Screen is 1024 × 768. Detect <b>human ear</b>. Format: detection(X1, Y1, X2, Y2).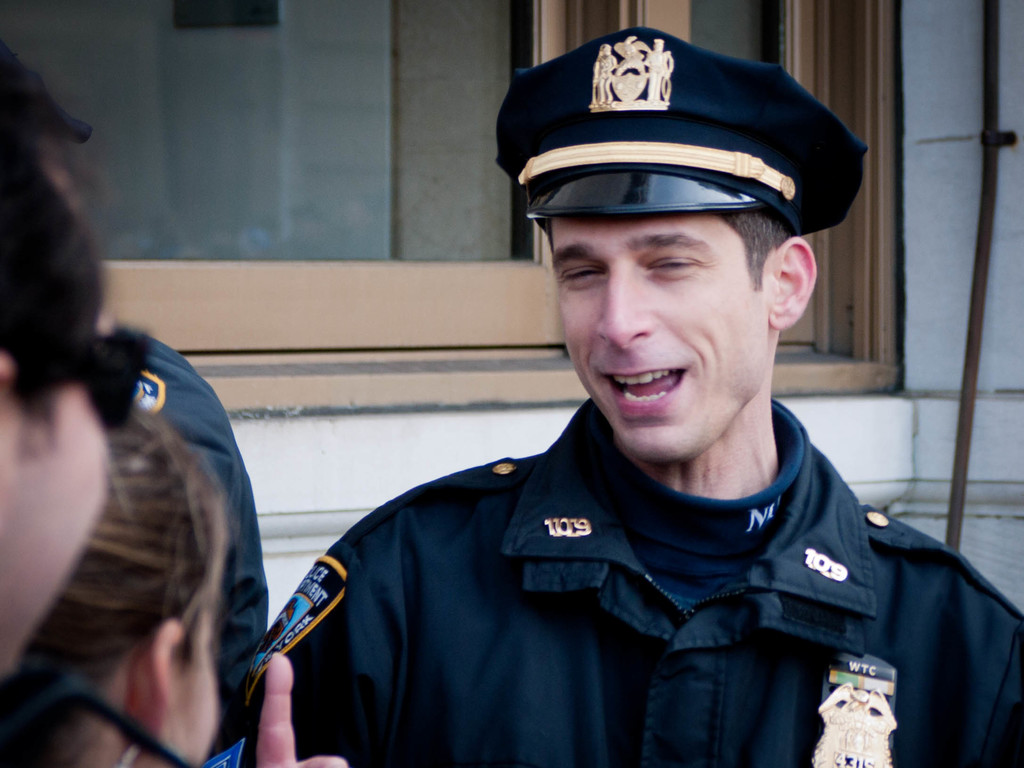
detection(0, 350, 17, 396).
